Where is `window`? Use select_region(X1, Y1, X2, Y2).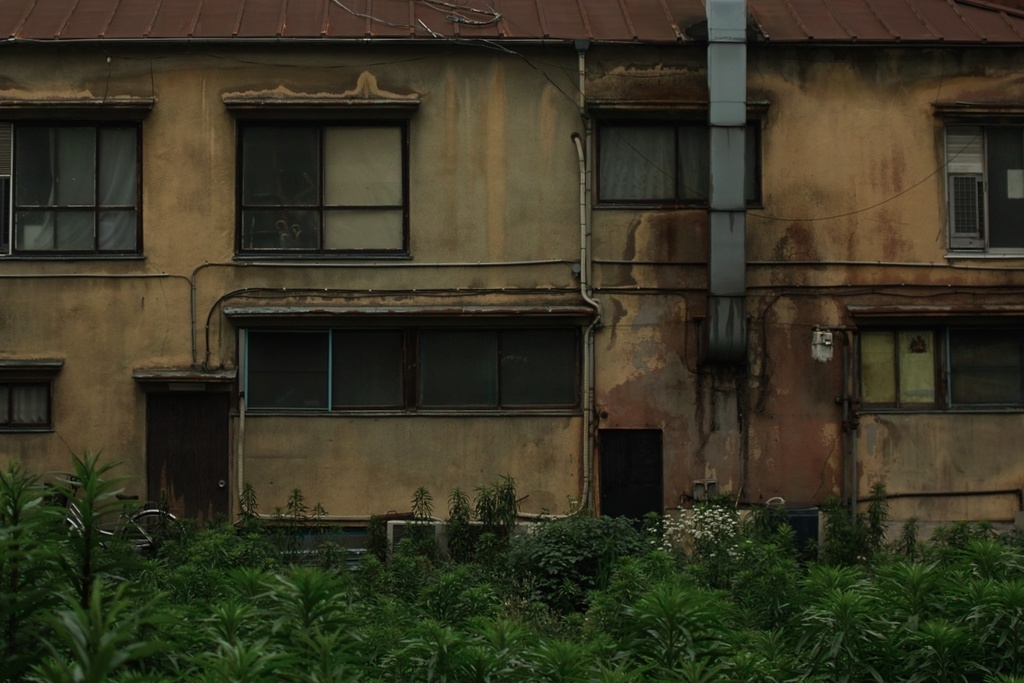
select_region(235, 319, 582, 416).
